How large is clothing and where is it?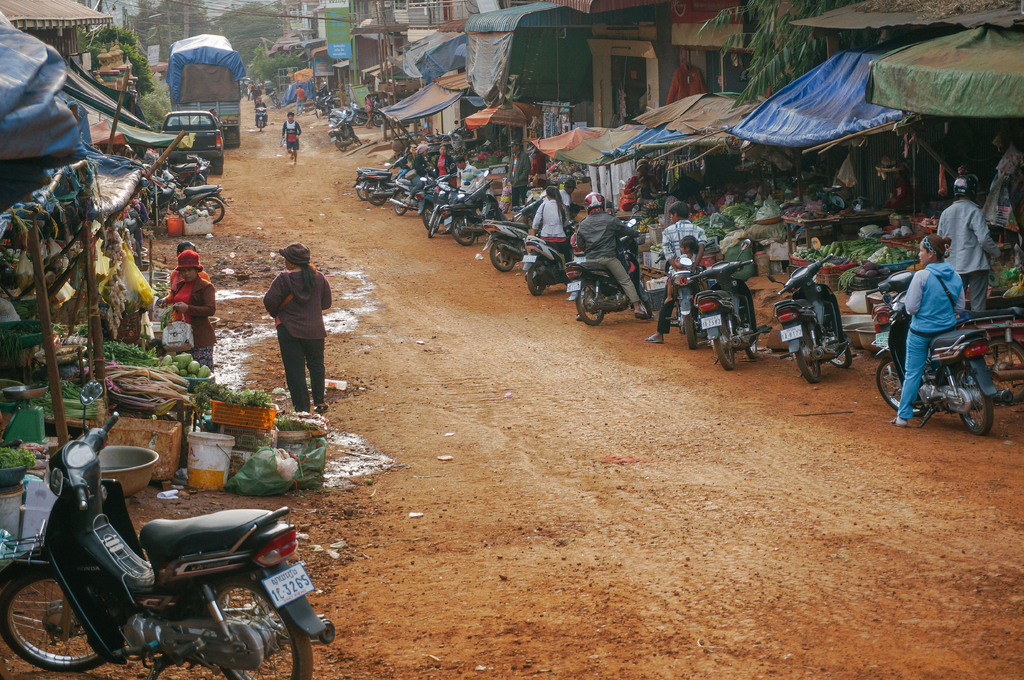
Bounding box: pyautogui.locateOnScreen(664, 217, 700, 331).
